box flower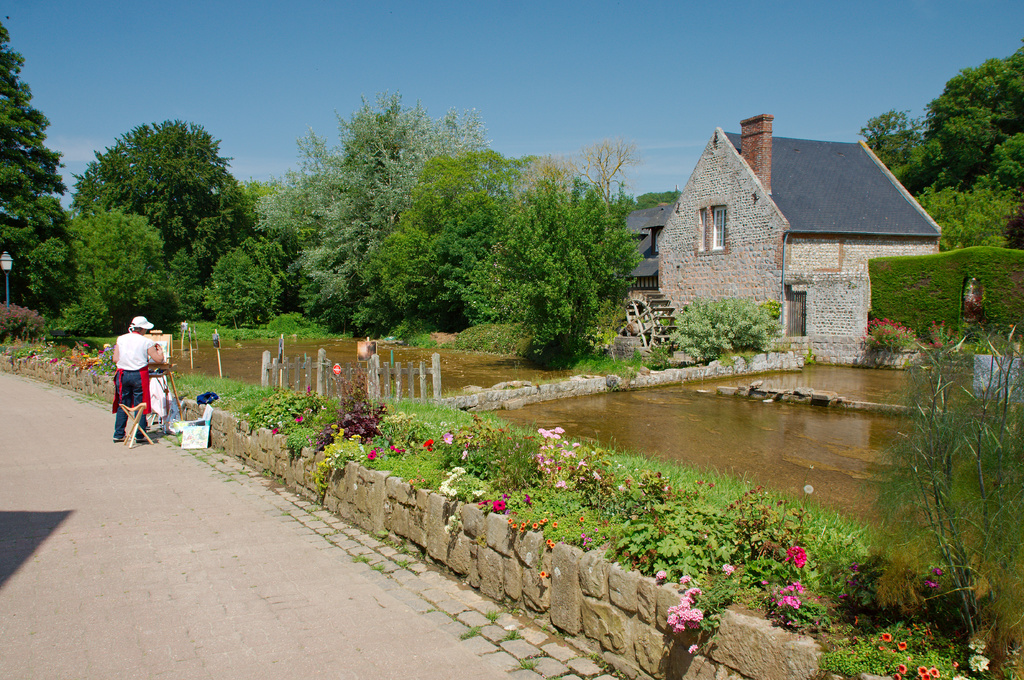
Rect(521, 492, 537, 505)
